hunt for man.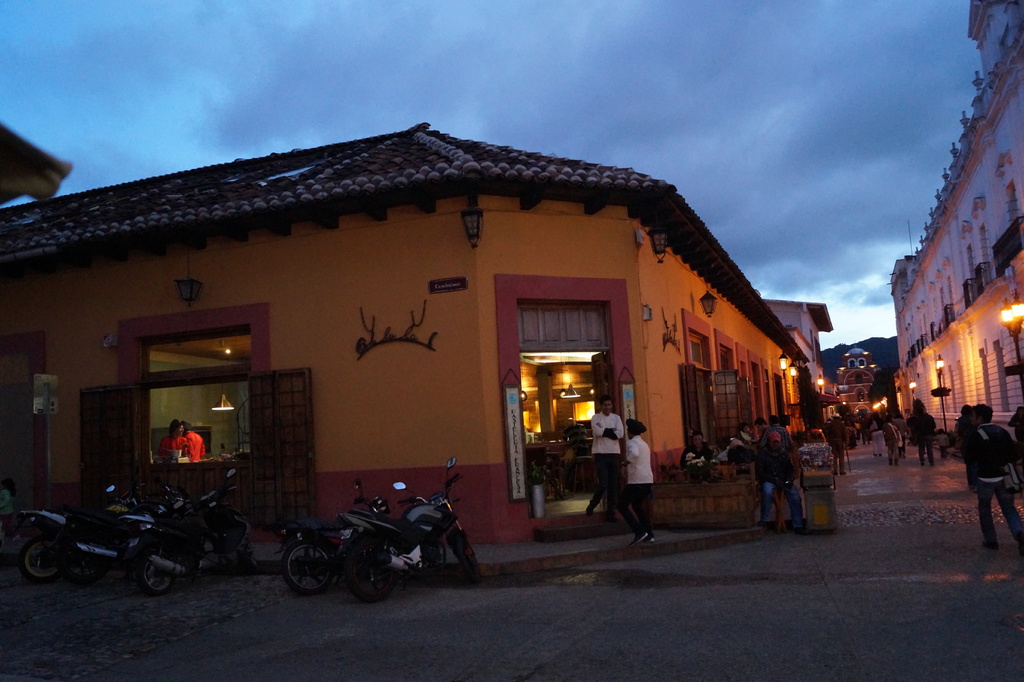
Hunted down at x1=967 y1=402 x2=1023 y2=555.
